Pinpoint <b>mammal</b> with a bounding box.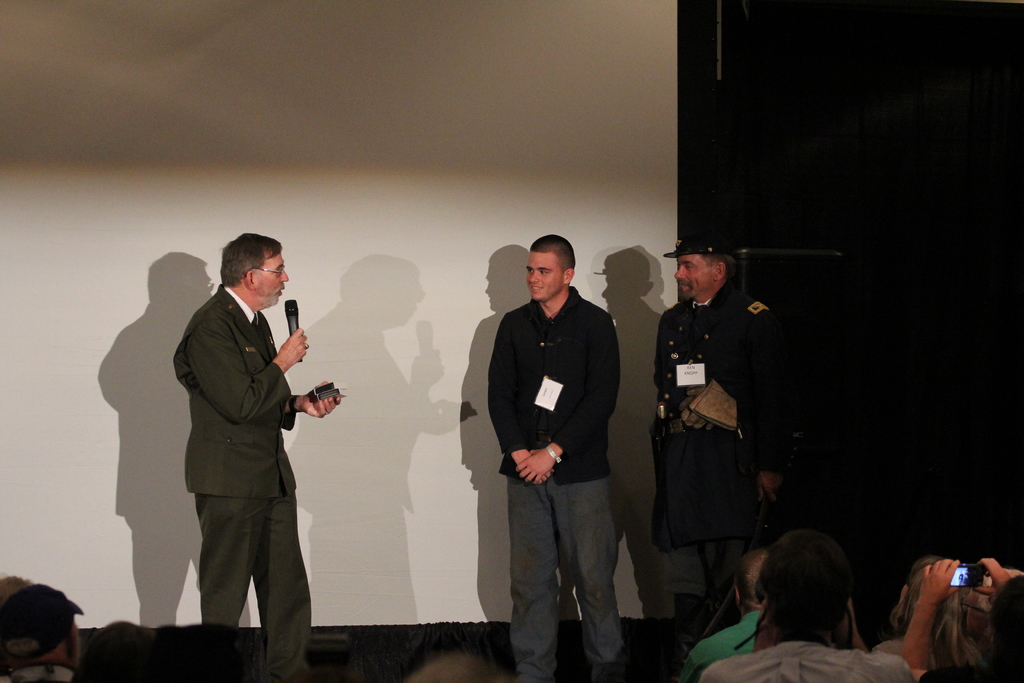
899 558 1023 682.
